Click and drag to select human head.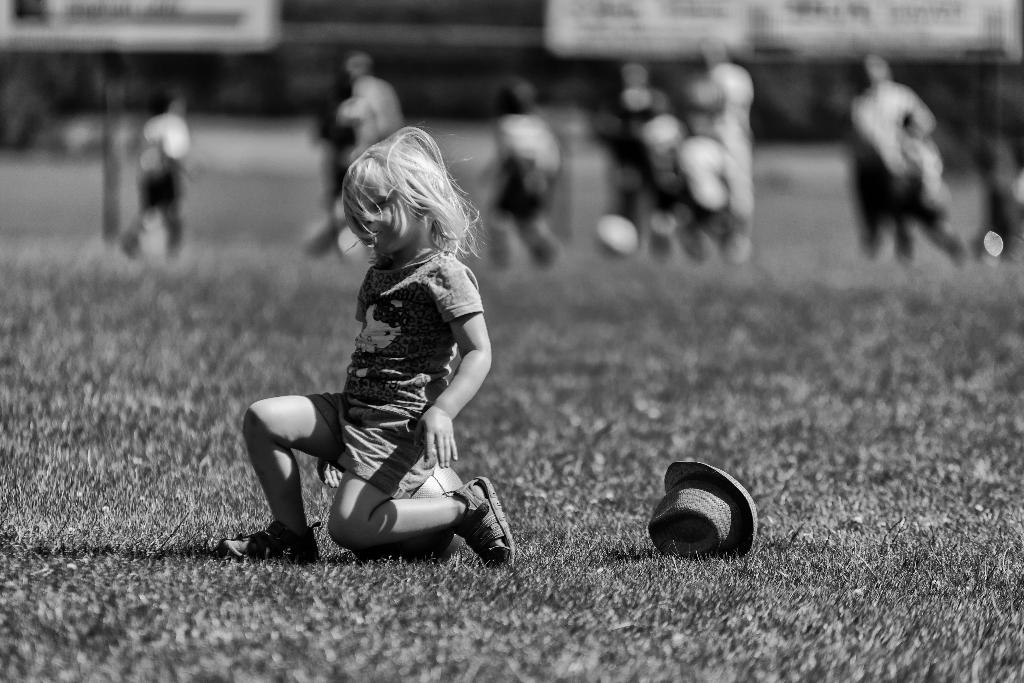
Selection: [337, 128, 451, 260].
